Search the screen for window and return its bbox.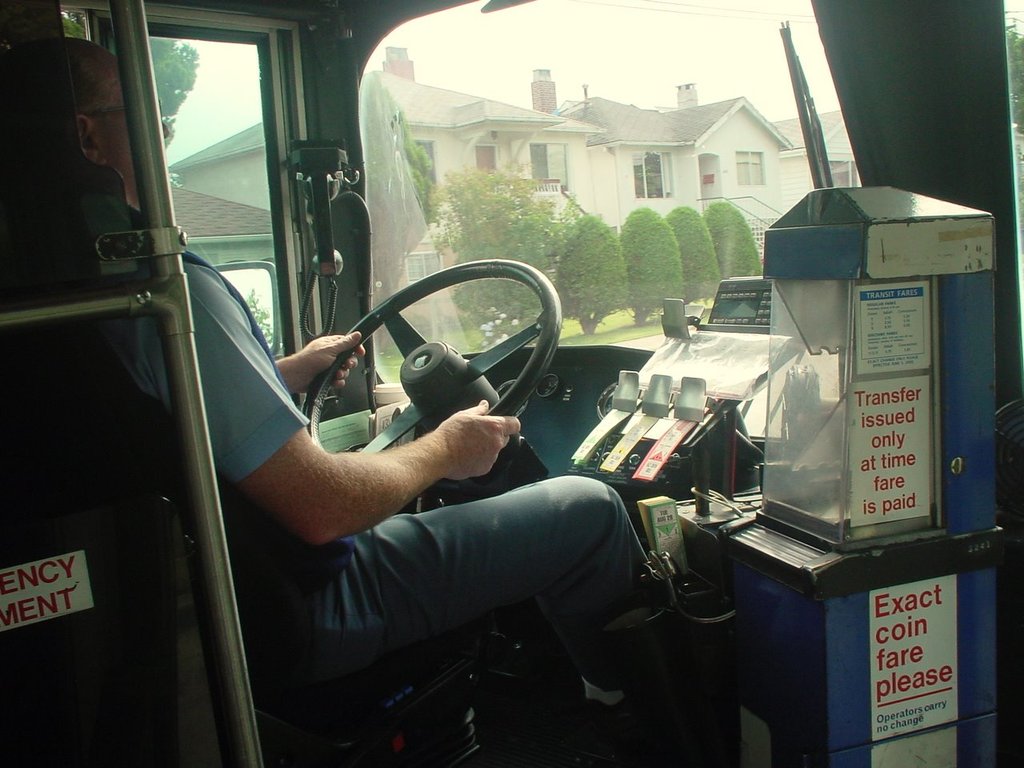
Found: left=631, top=159, right=670, bottom=194.
